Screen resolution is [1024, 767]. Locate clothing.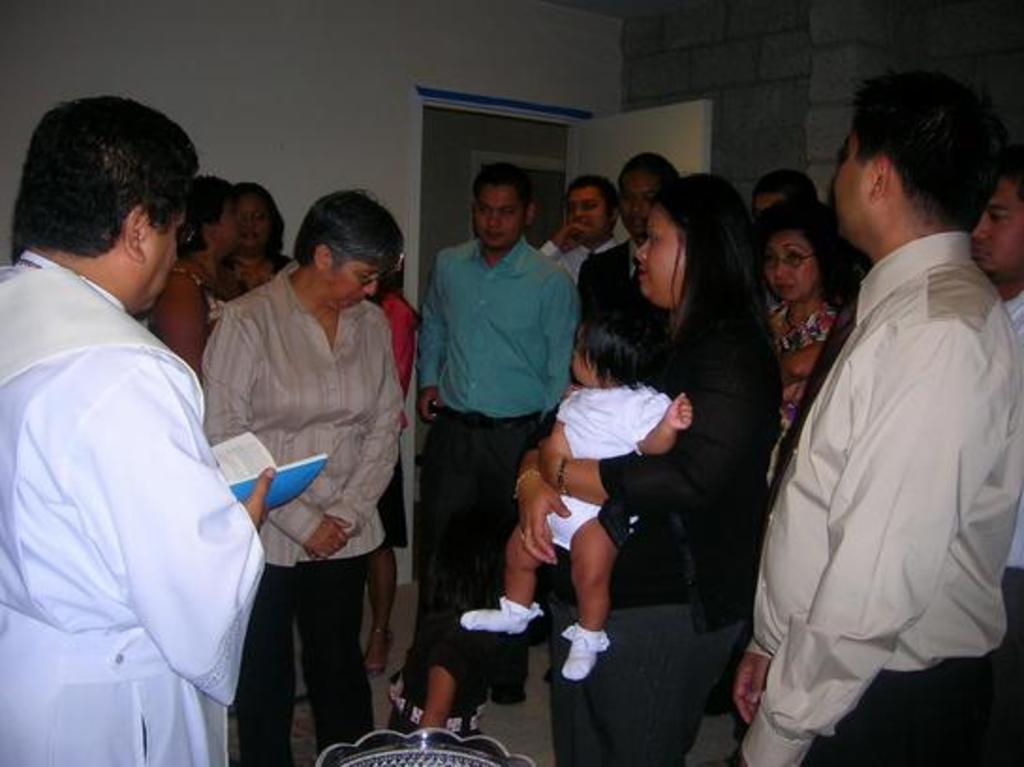
crop(171, 258, 239, 323).
